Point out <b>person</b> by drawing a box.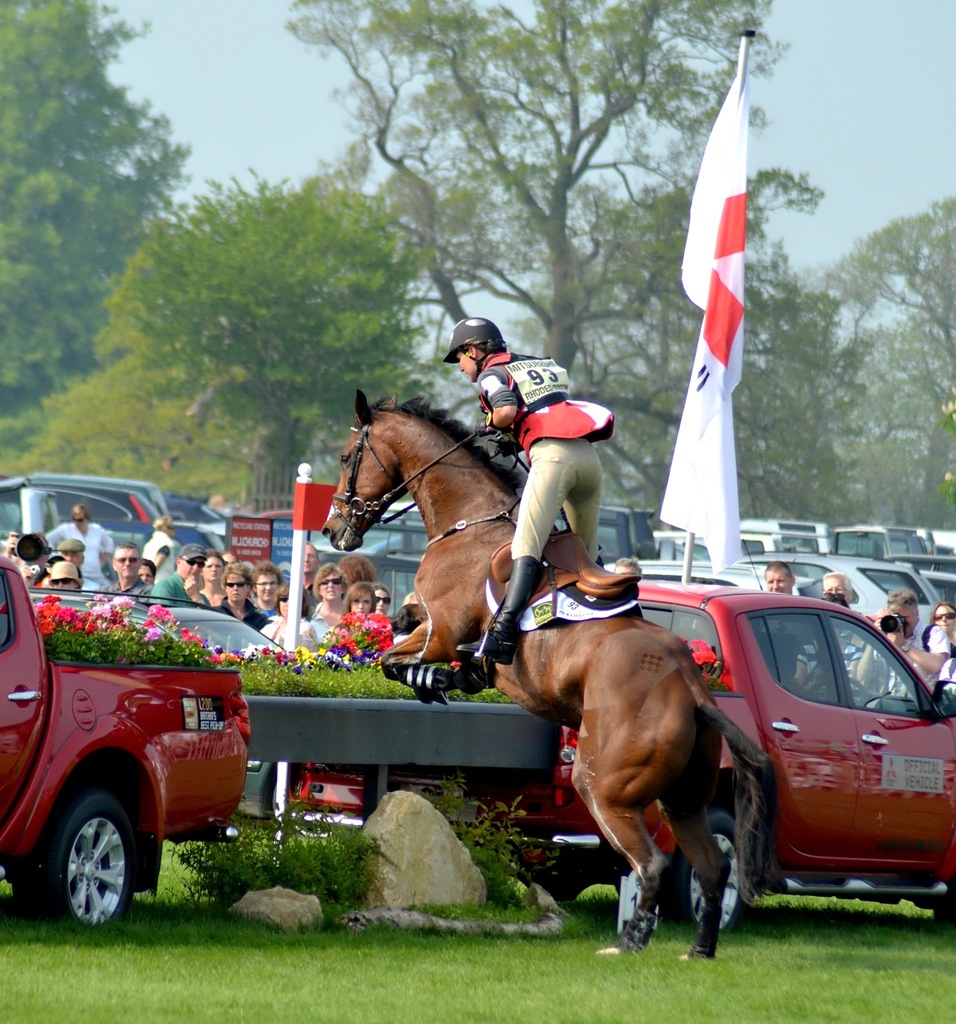
locate(95, 539, 149, 597).
